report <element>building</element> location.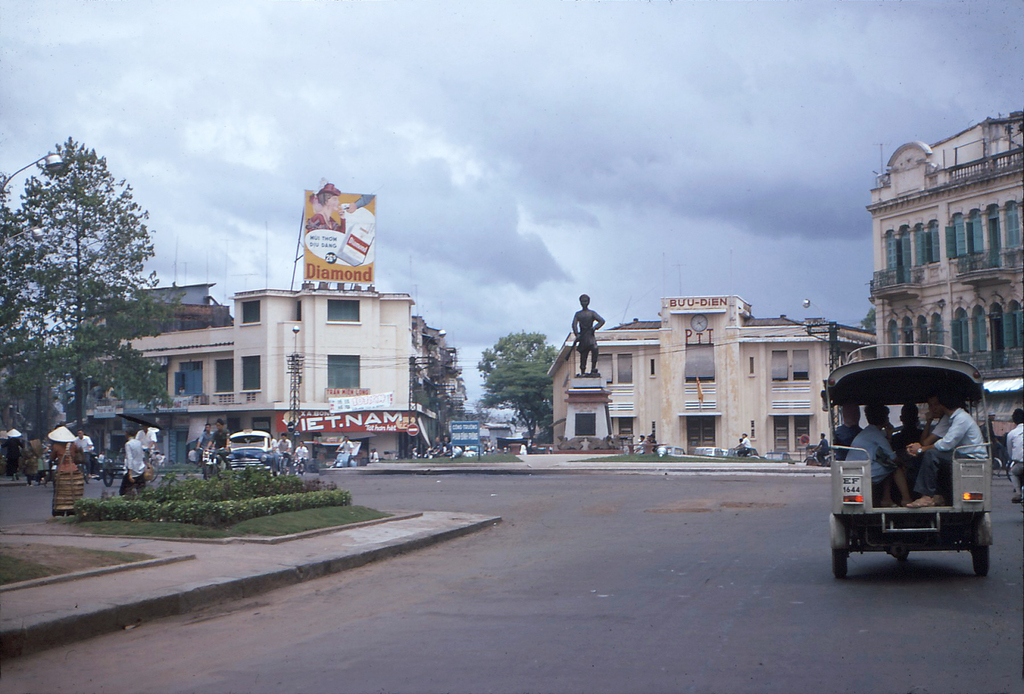
Report: {"x1": 118, "y1": 284, "x2": 420, "y2": 470}.
